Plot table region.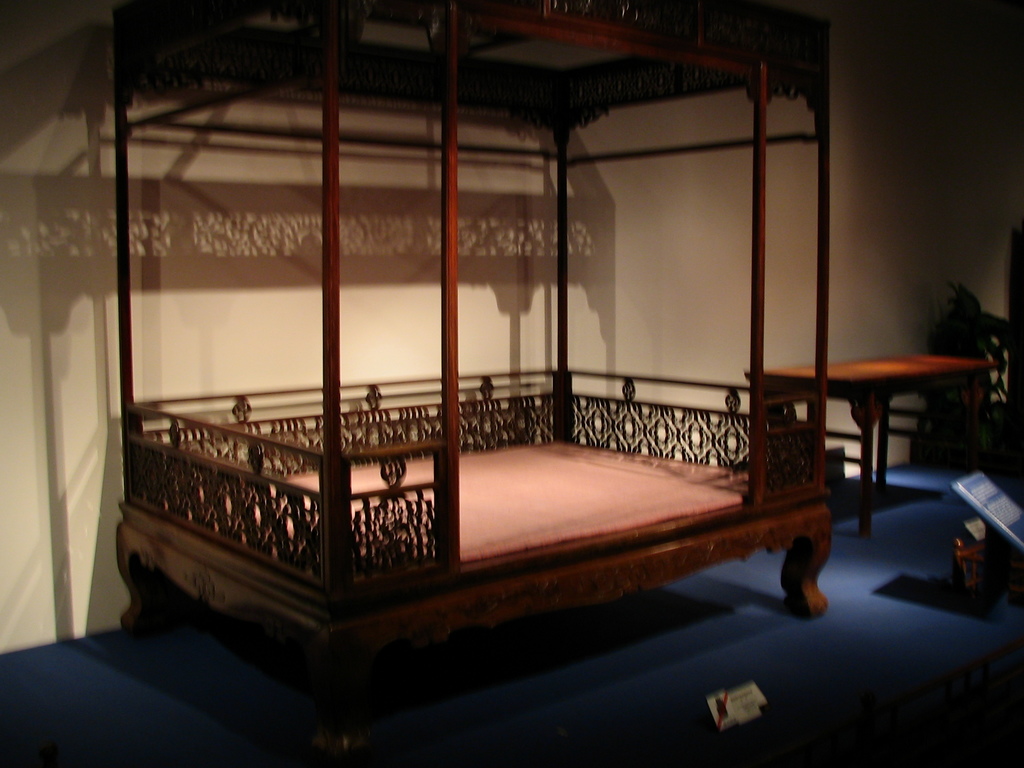
Plotted at l=744, t=342, r=1012, b=519.
